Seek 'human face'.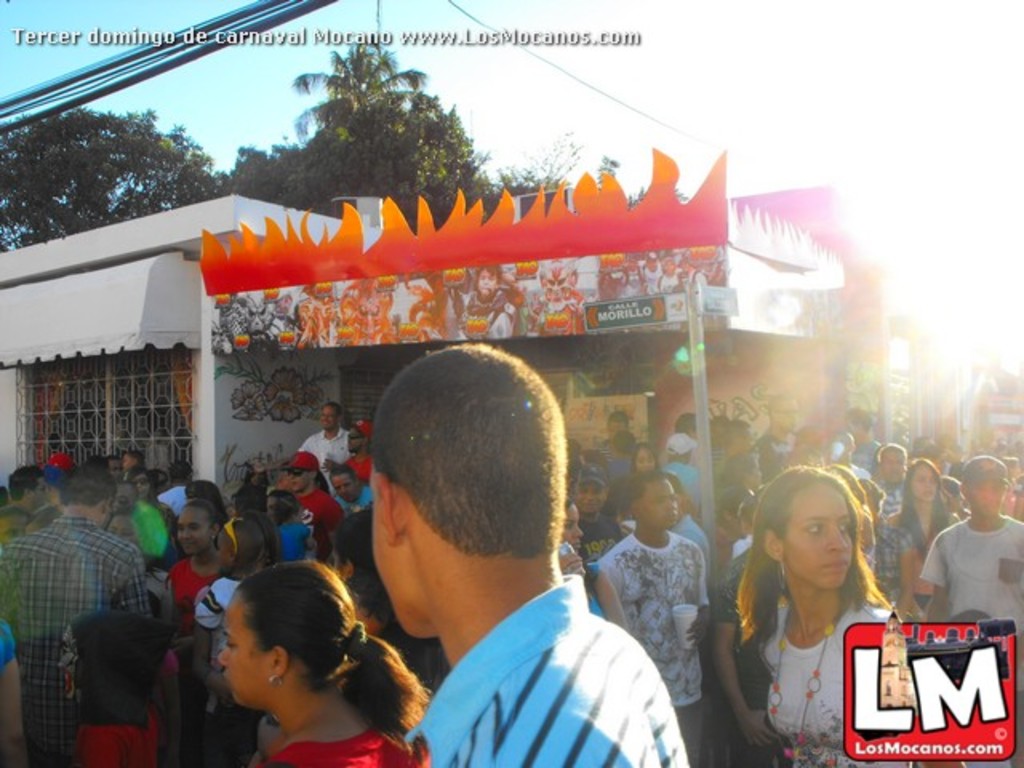
detection(317, 403, 341, 432).
